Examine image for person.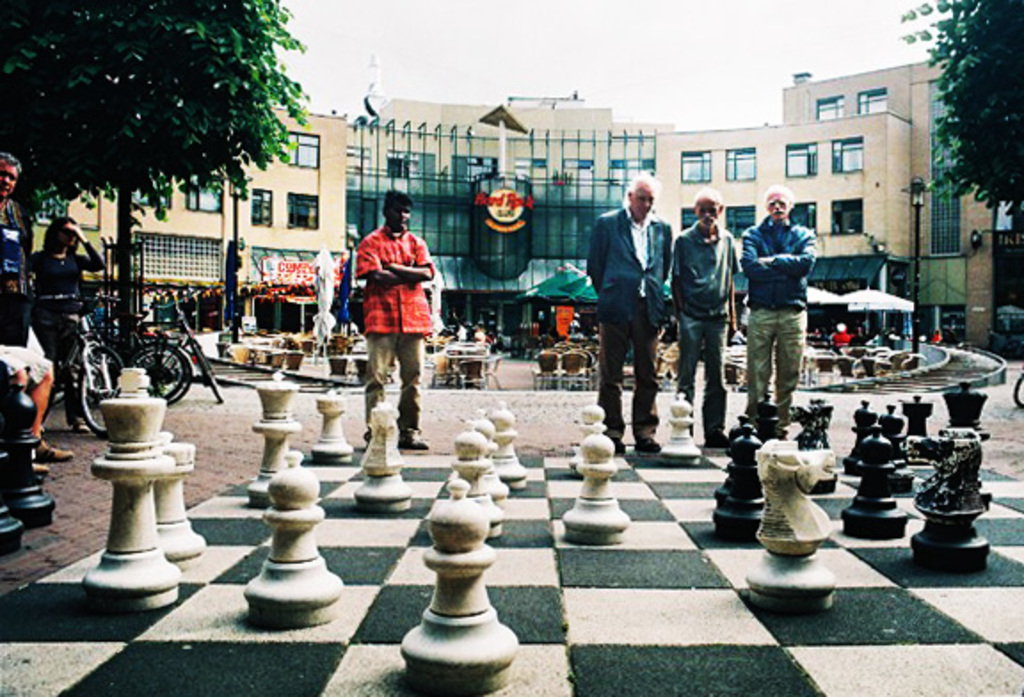
Examination result: (left=932, top=331, right=942, bottom=343).
